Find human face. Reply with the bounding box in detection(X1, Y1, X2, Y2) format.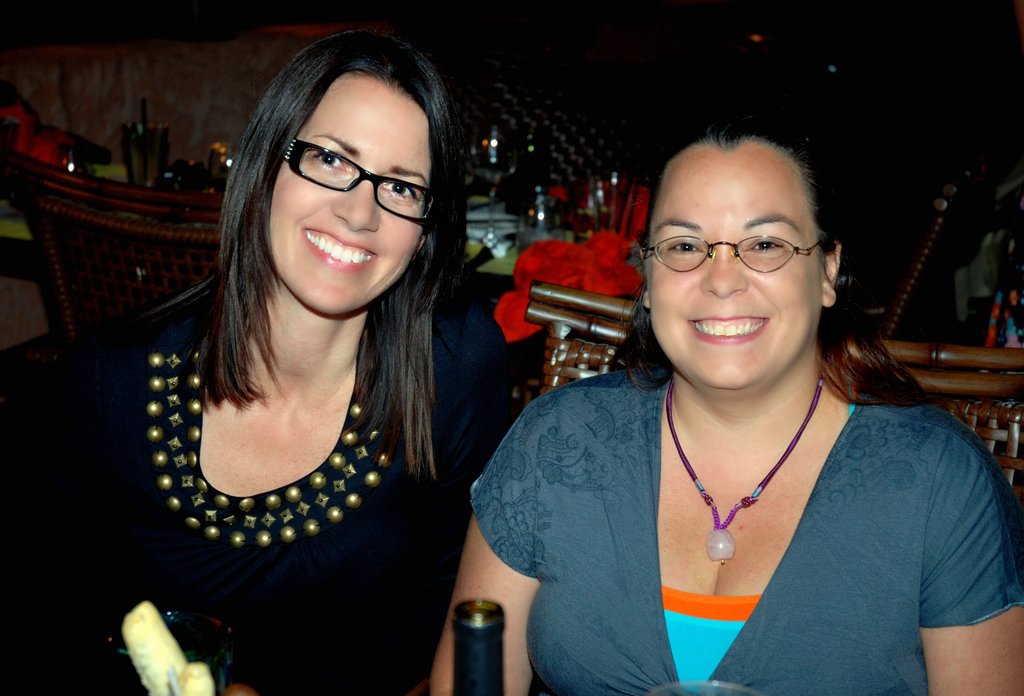
detection(269, 72, 430, 314).
